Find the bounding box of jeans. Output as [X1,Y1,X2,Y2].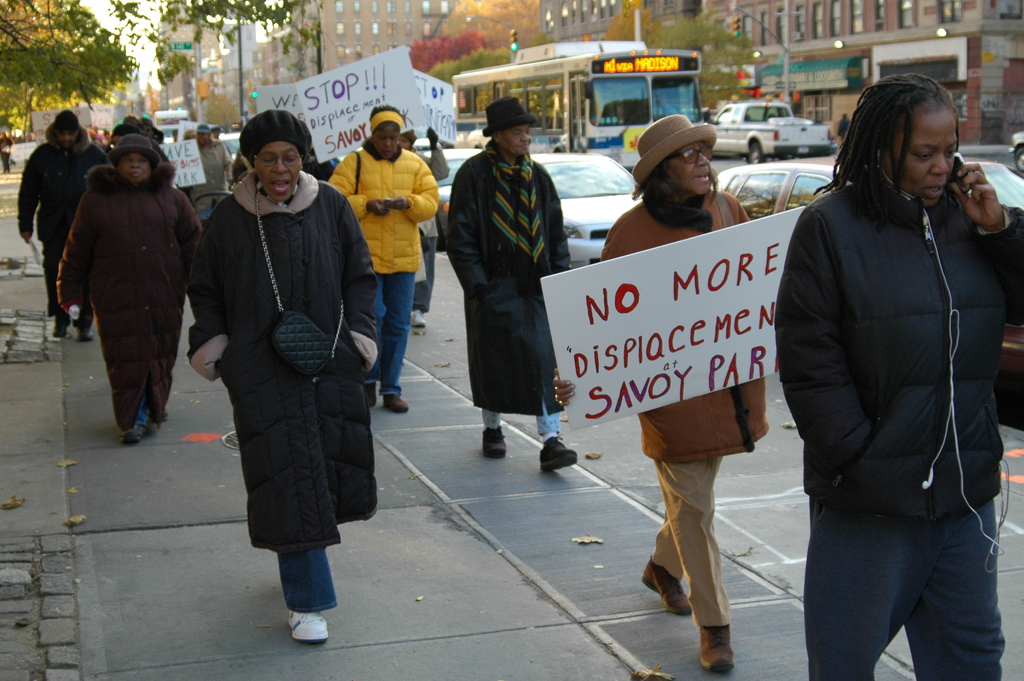
[796,493,1011,680].
